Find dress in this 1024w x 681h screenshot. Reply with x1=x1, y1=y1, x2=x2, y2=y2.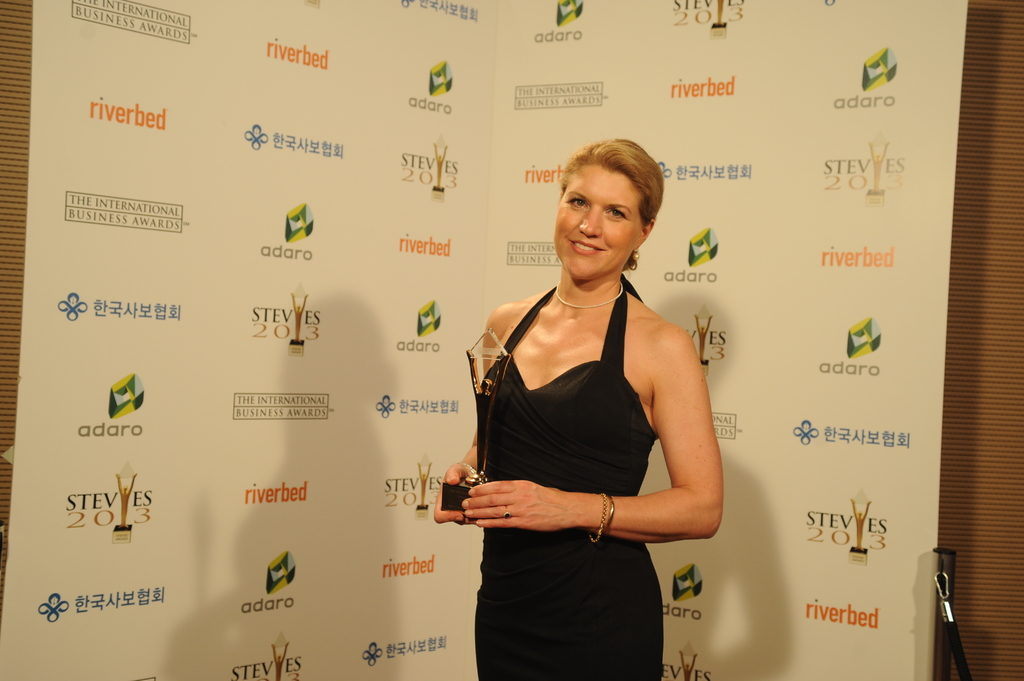
x1=449, y1=255, x2=691, y2=653.
